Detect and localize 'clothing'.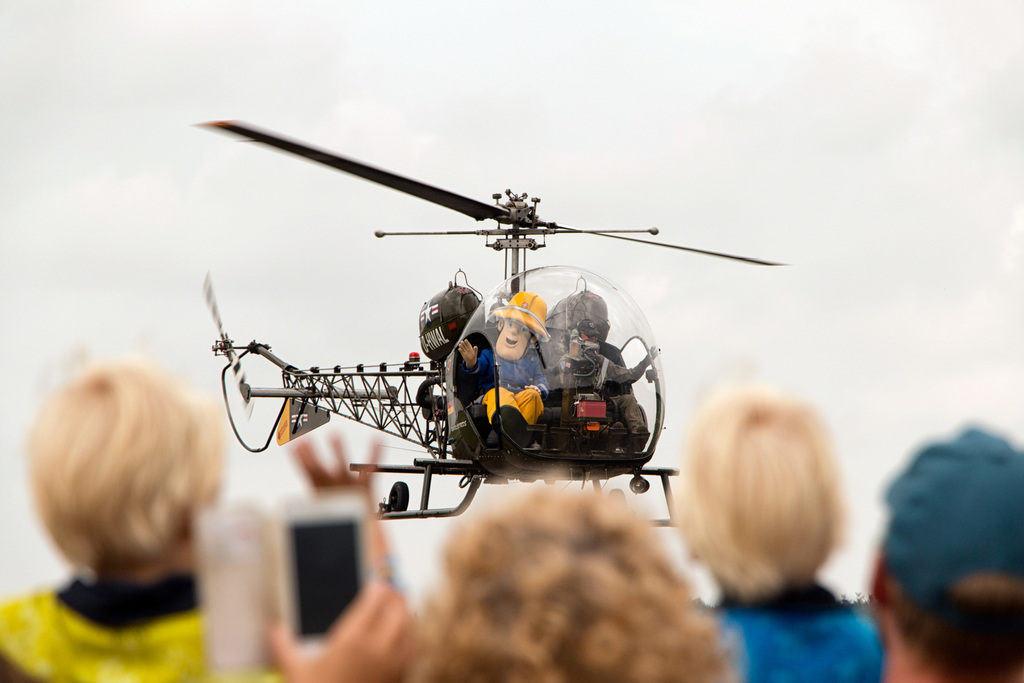
Localized at box=[692, 591, 882, 682].
